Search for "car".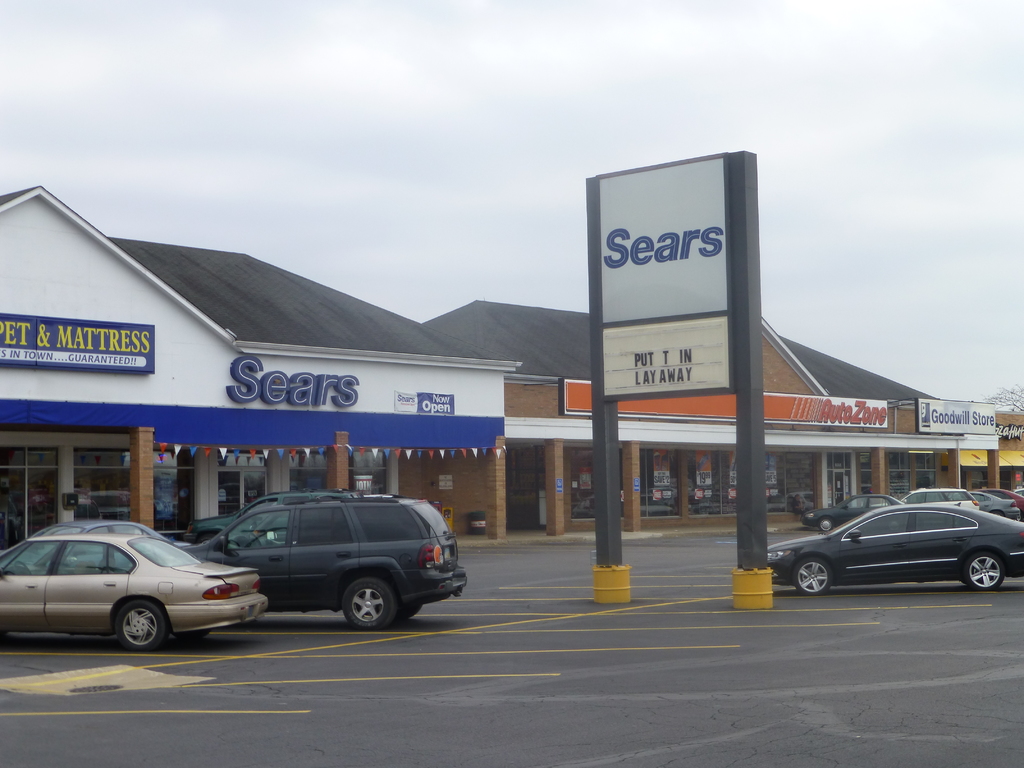
Found at rect(904, 483, 979, 509).
